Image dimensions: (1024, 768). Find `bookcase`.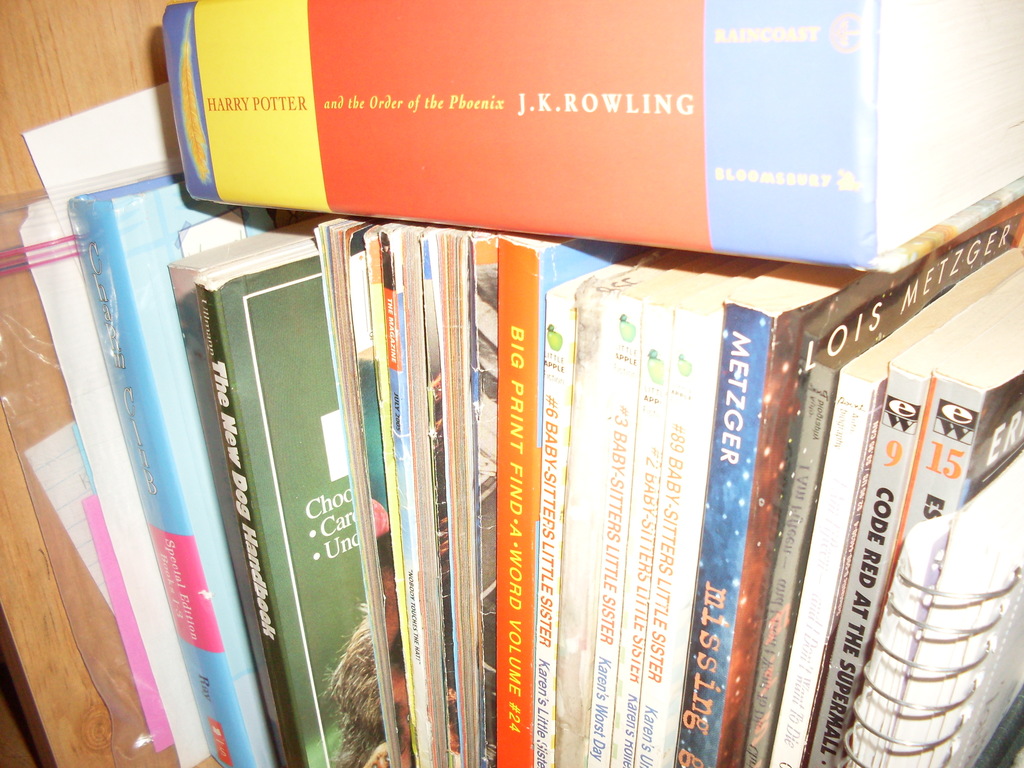
[left=52, top=35, right=1023, bottom=767].
